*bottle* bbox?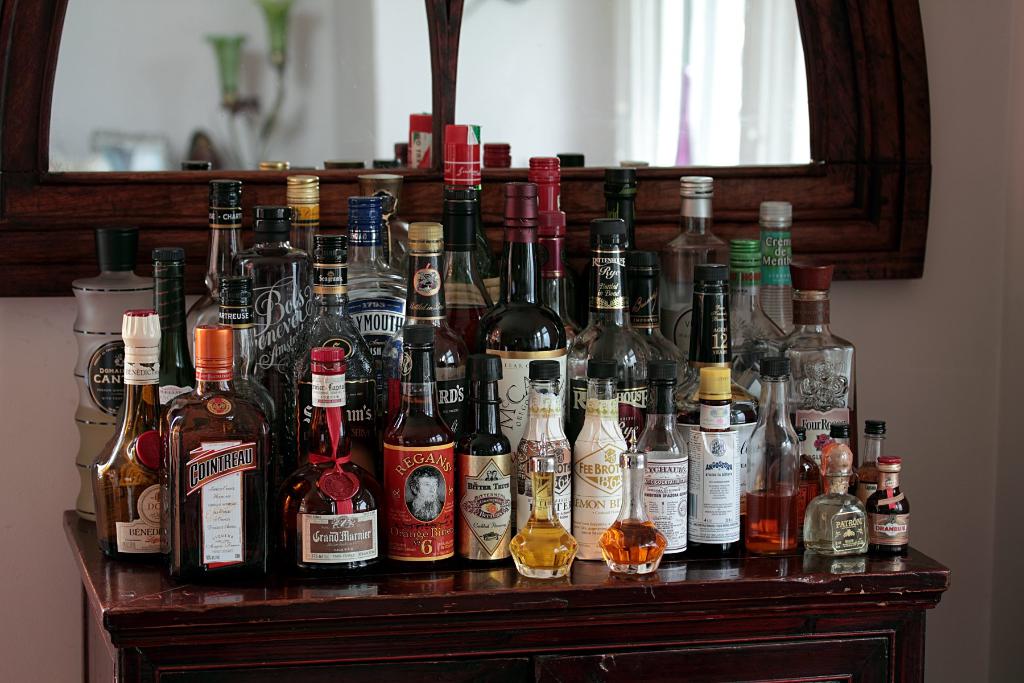
799,461,869,558
